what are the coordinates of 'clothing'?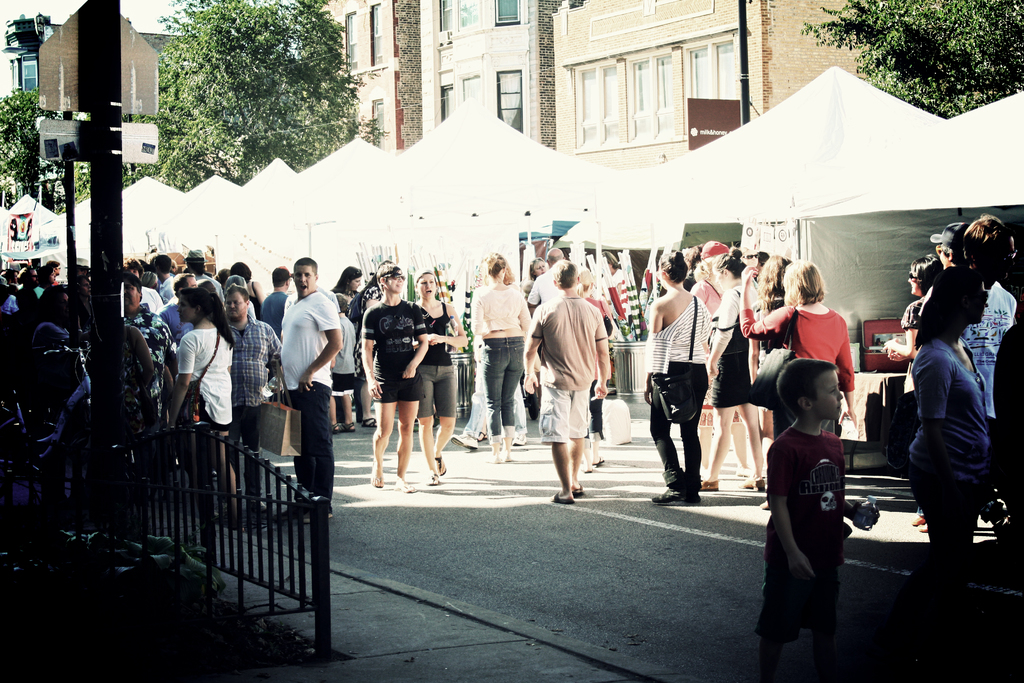
961 281 1017 424.
